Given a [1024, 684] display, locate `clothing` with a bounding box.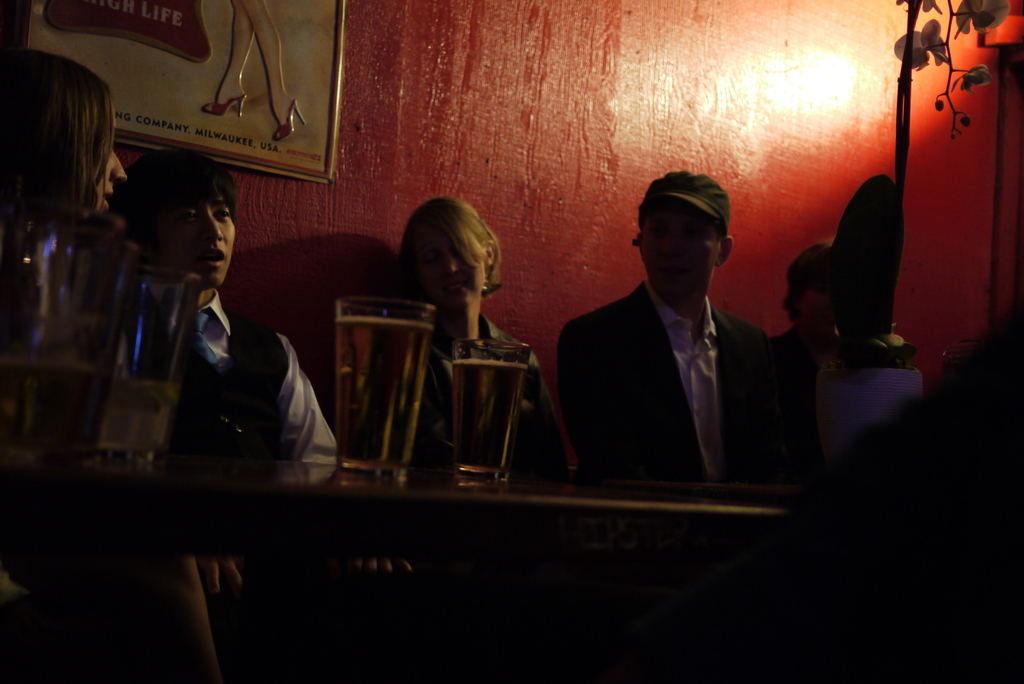
Located: select_region(756, 312, 835, 417).
